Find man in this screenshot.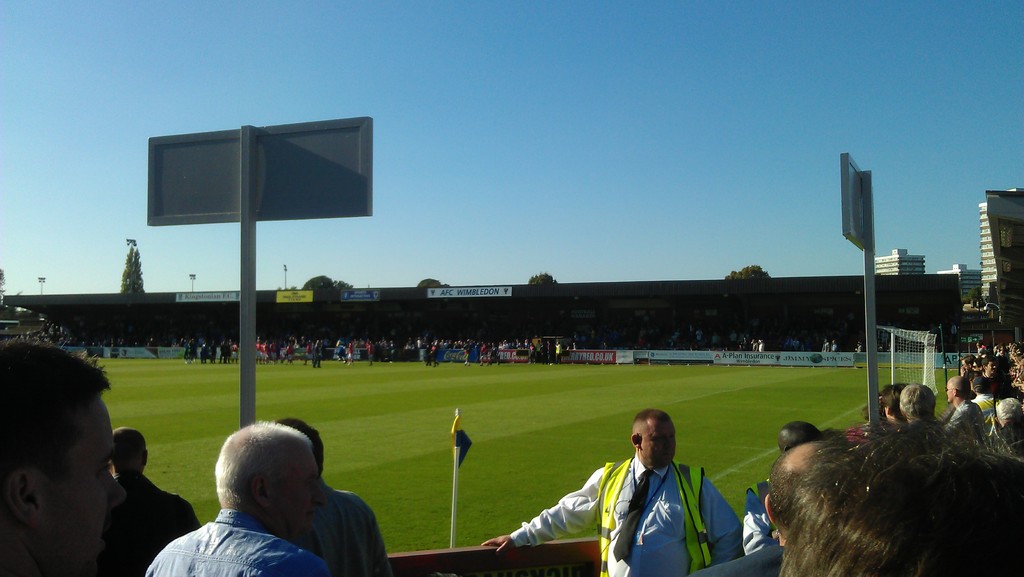
The bounding box for man is <box>758,337,767,355</box>.
